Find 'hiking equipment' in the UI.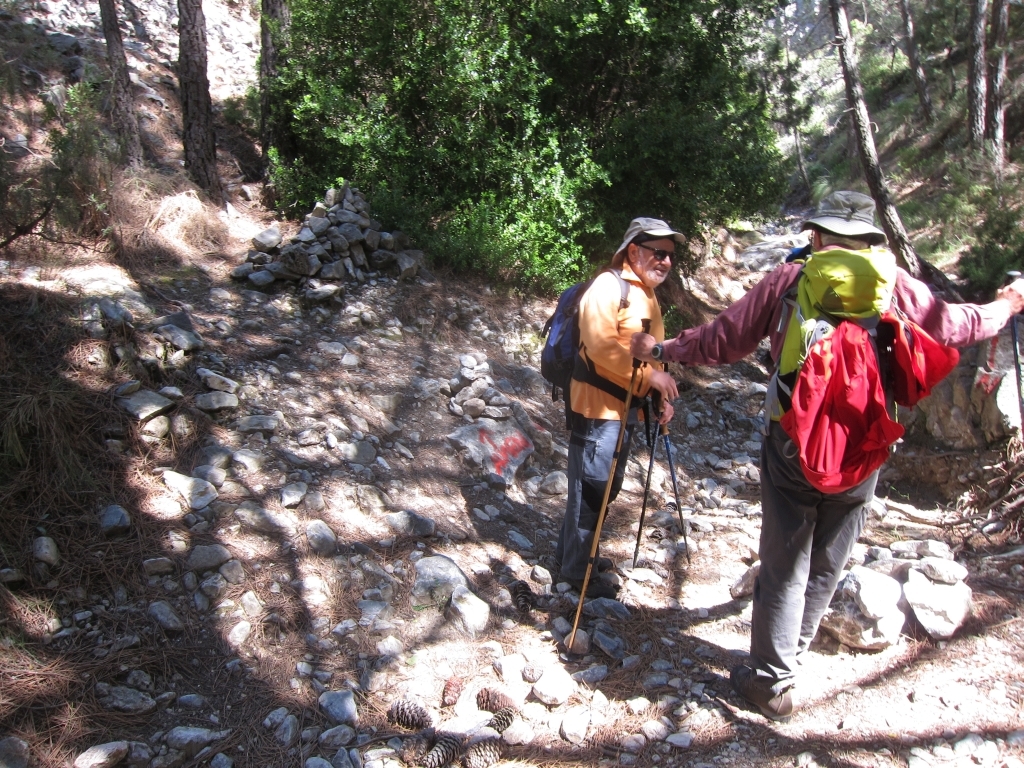
UI element at pyautogui.locateOnScreen(660, 416, 689, 563).
